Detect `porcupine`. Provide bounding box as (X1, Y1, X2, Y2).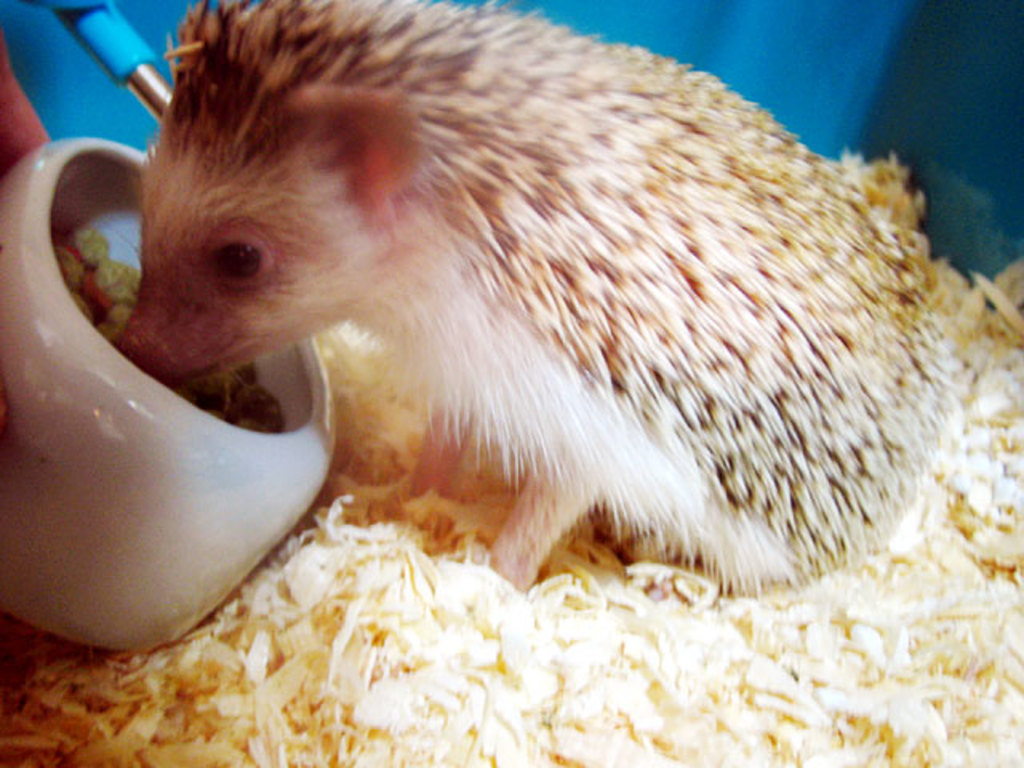
(74, 0, 970, 661).
